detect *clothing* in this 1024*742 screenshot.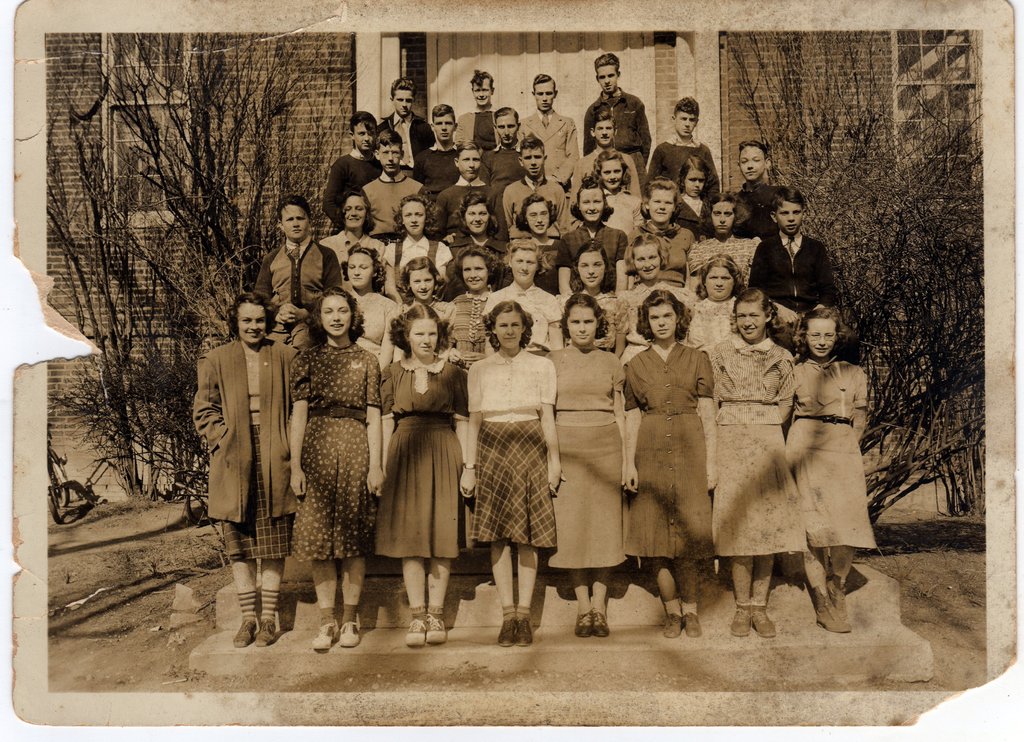
Detection: detection(474, 139, 529, 193).
